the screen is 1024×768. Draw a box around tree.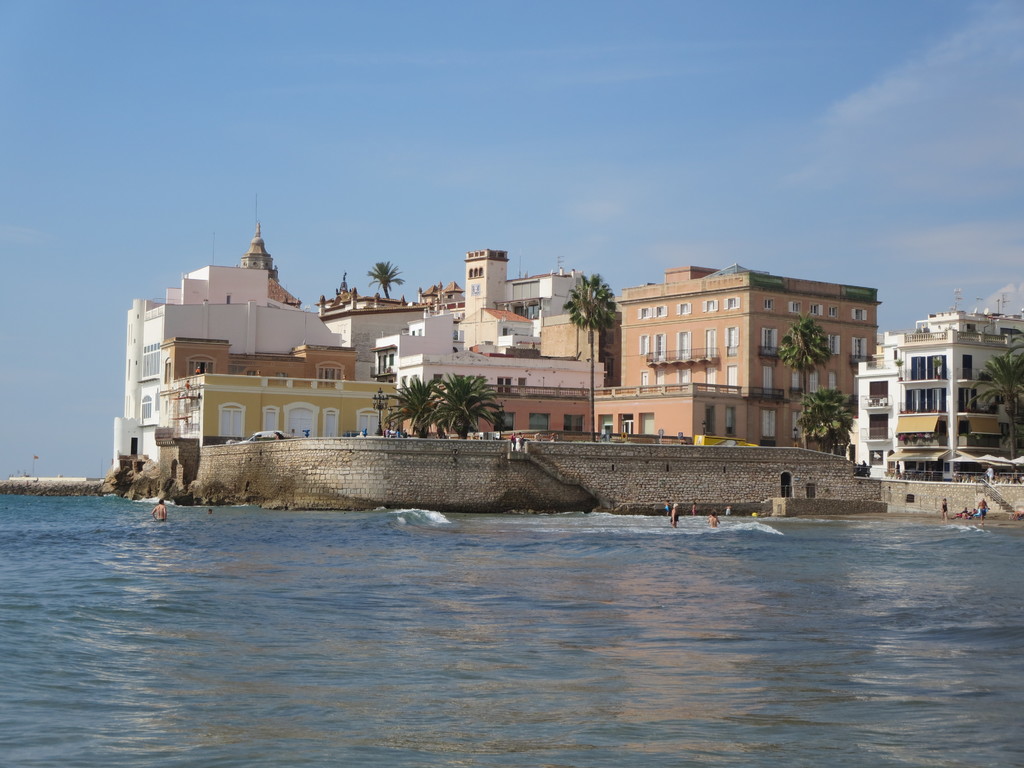
[left=562, top=274, right=620, bottom=442].
